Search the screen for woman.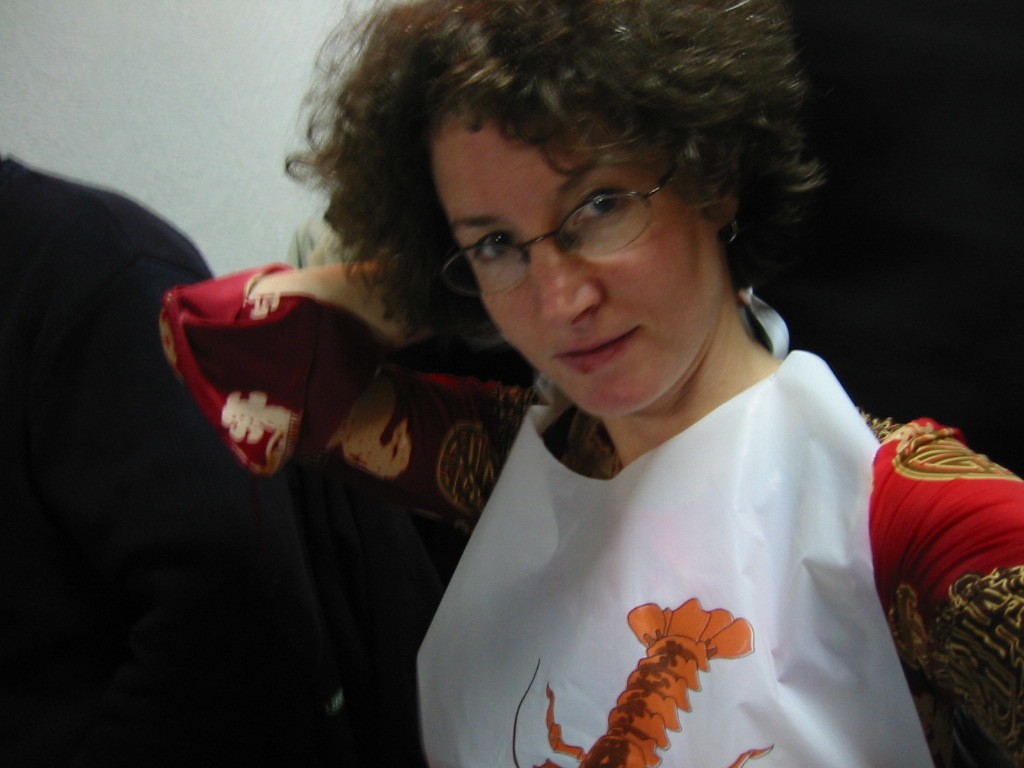
Found at 156 0 1023 767.
